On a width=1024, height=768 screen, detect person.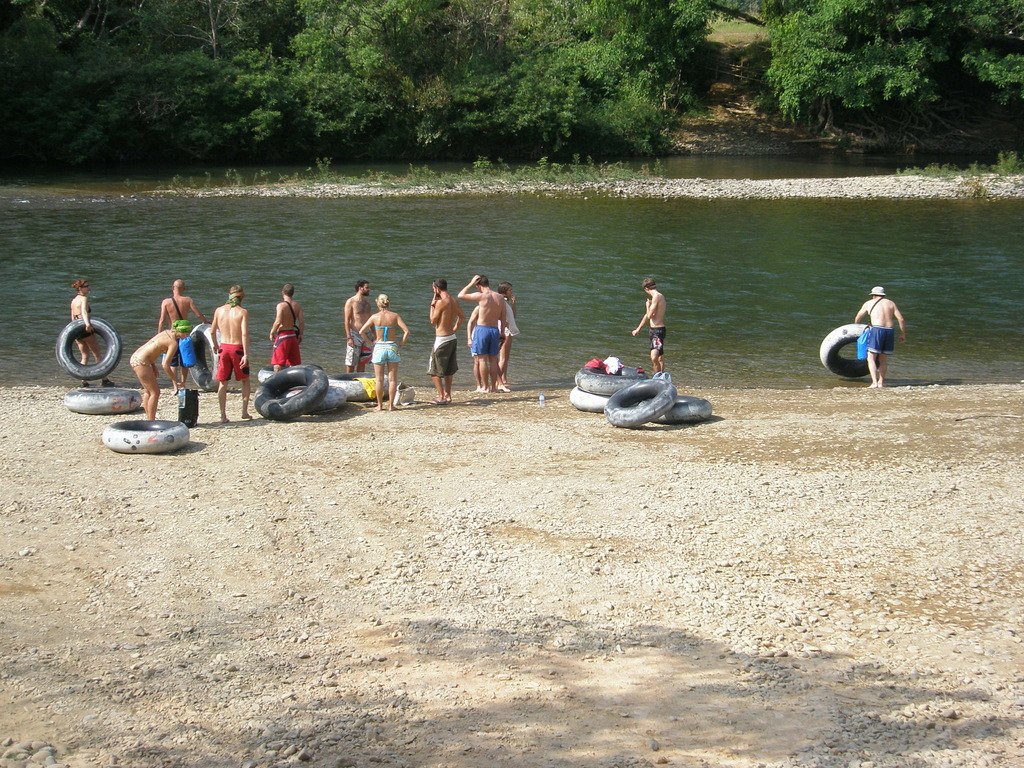
detection(633, 277, 668, 371).
